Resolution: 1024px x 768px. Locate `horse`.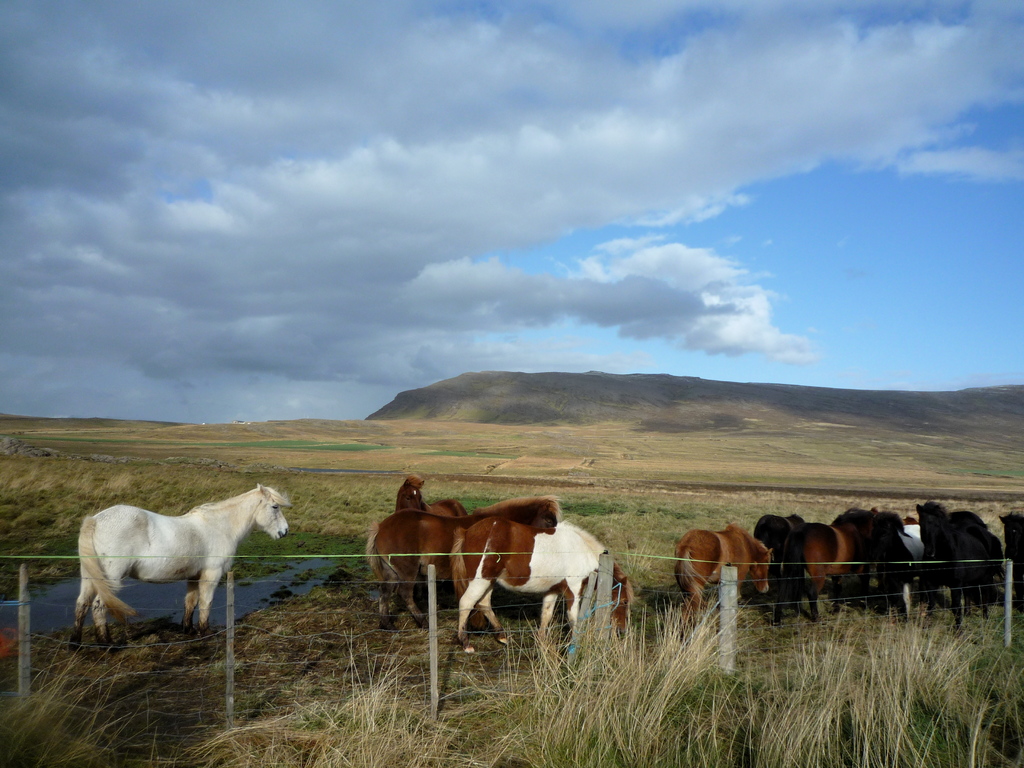
(70, 483, 291, 656).
